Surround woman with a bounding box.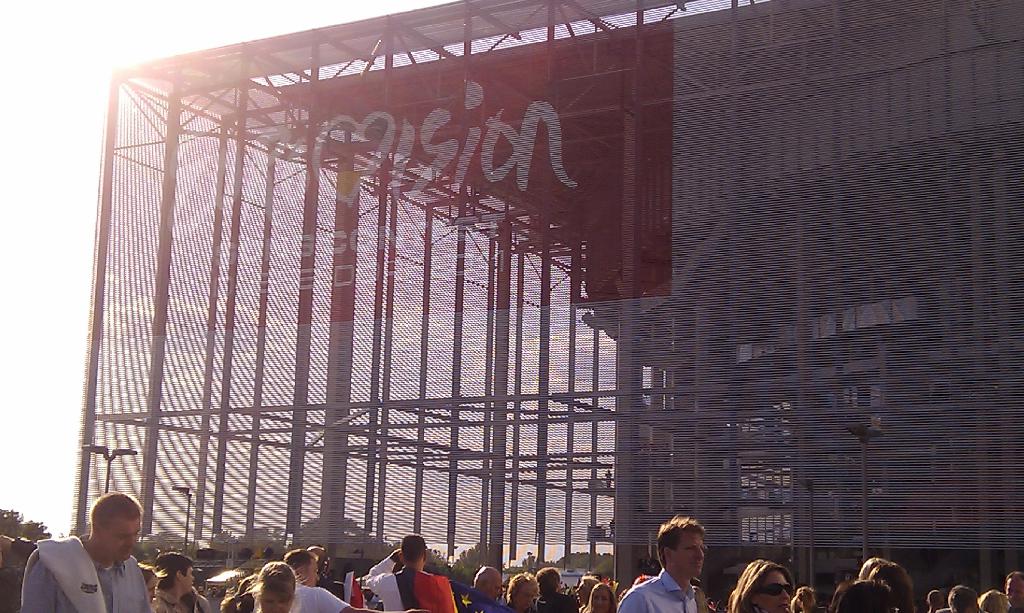
500:568:544:612.
